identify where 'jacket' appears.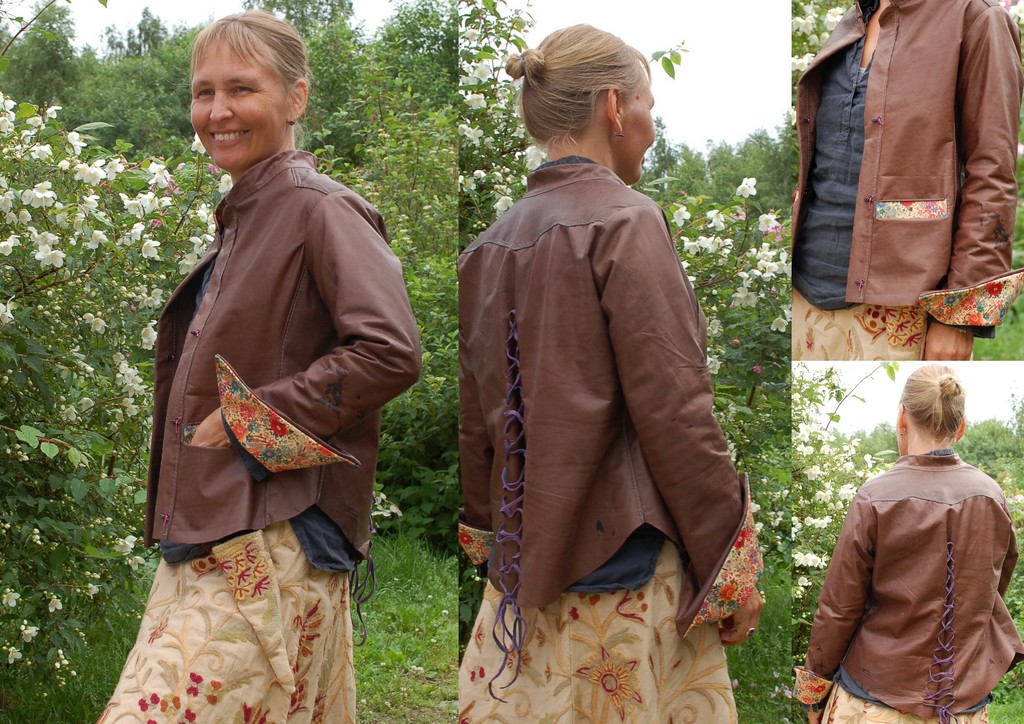
Appears at detection(779, 0, 1008, 350).
